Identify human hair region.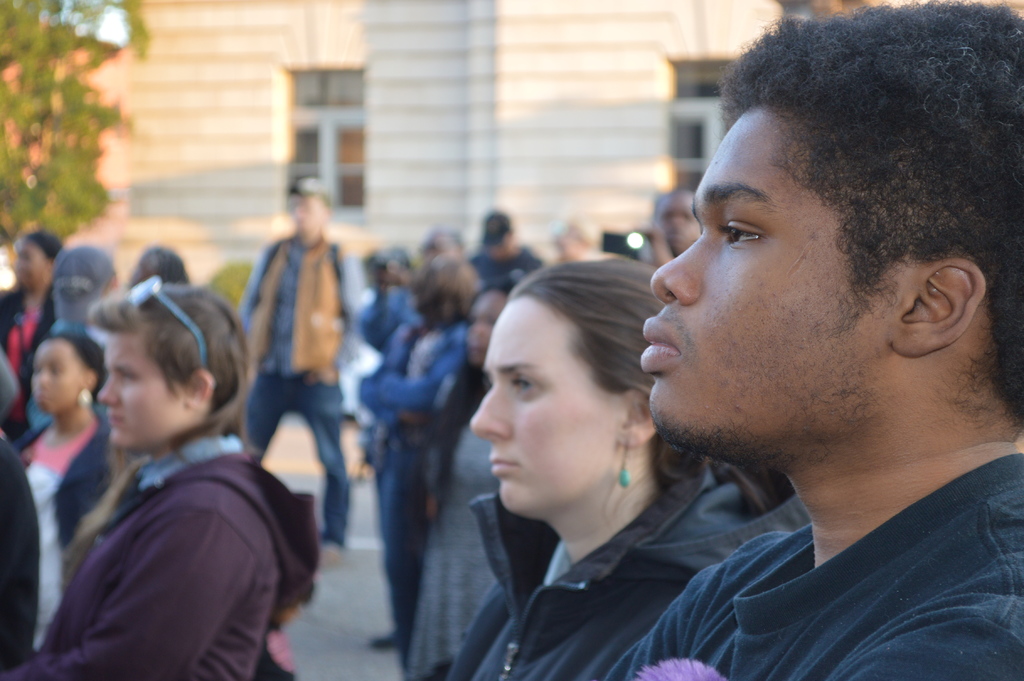
Region: (x1=41, y1=332, x2=109, y2=411).
